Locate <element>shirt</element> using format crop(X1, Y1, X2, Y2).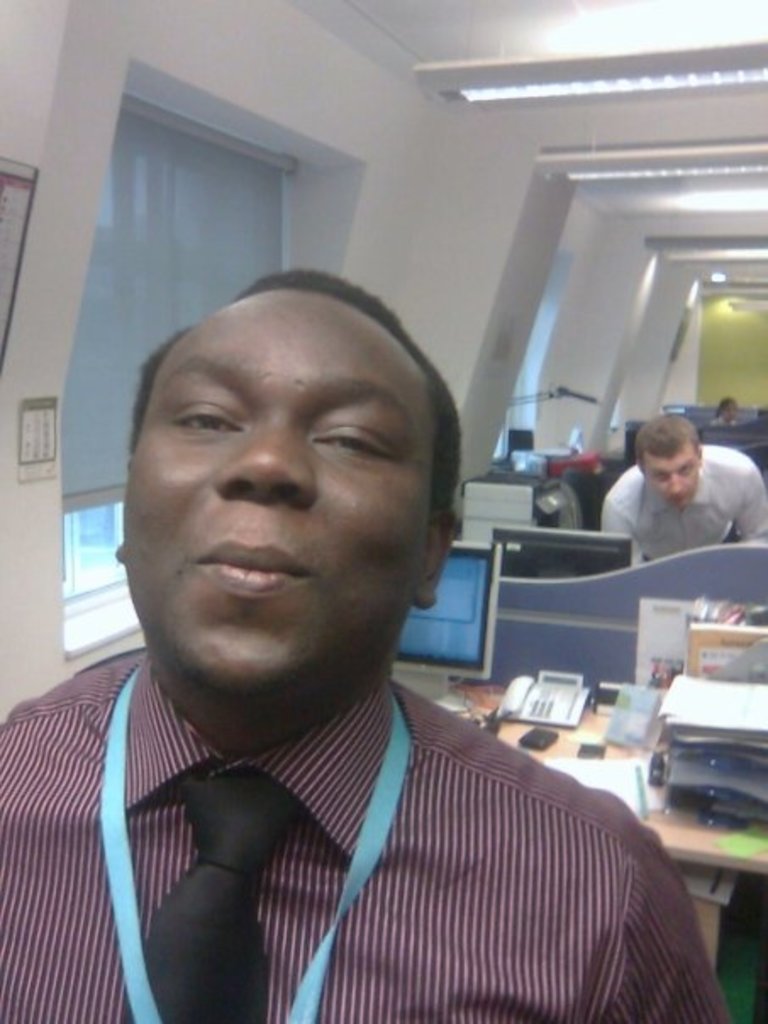
crop(598, 442, 760, 565).
